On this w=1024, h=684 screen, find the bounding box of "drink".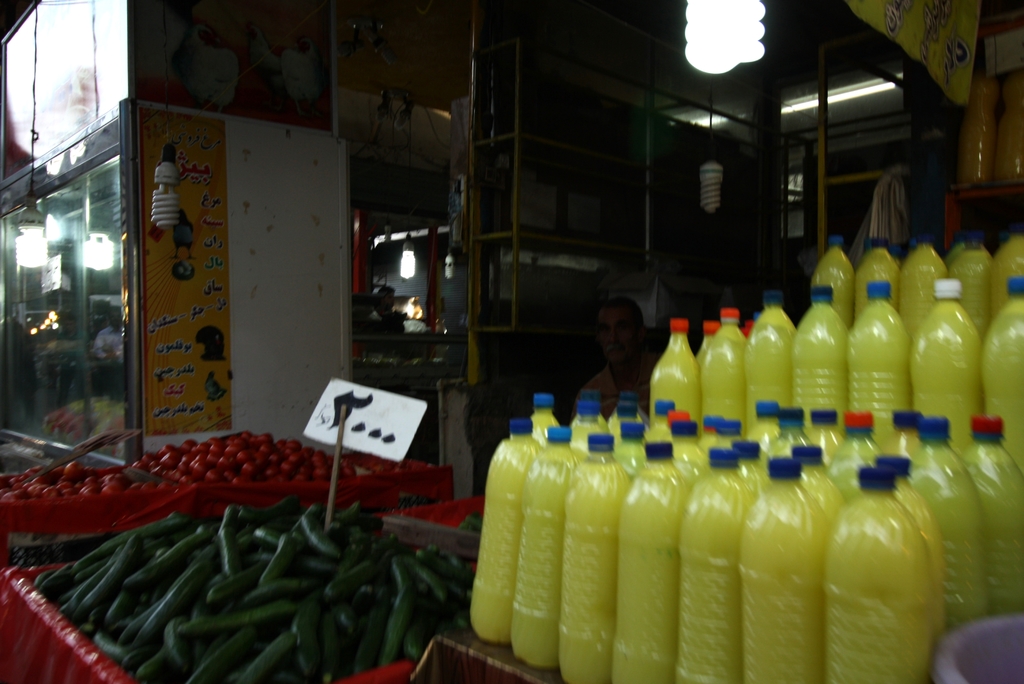
Bounding box: [695, 303, 740, 432].
